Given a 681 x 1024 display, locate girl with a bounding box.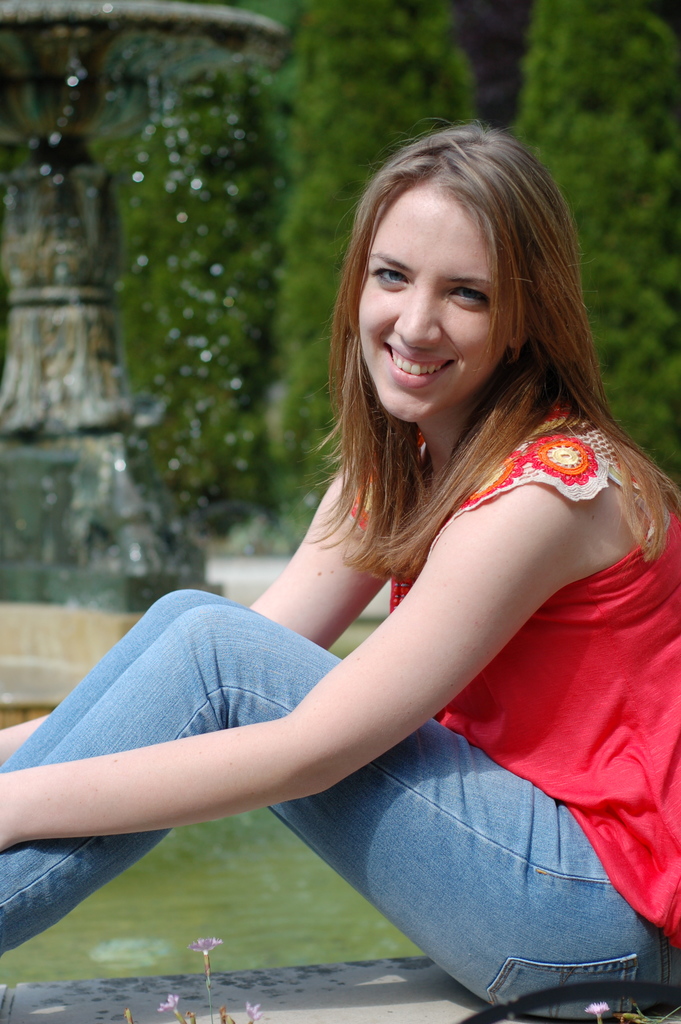
Located: locate(0, 125, 680, 1023).
